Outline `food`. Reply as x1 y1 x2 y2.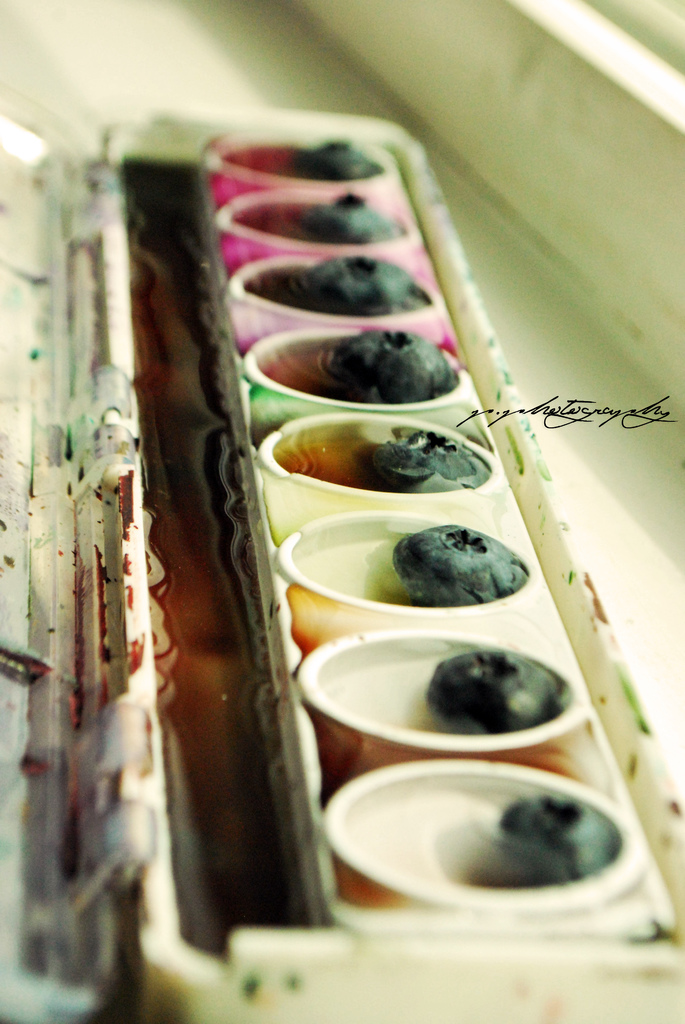
294 522 535 601.
